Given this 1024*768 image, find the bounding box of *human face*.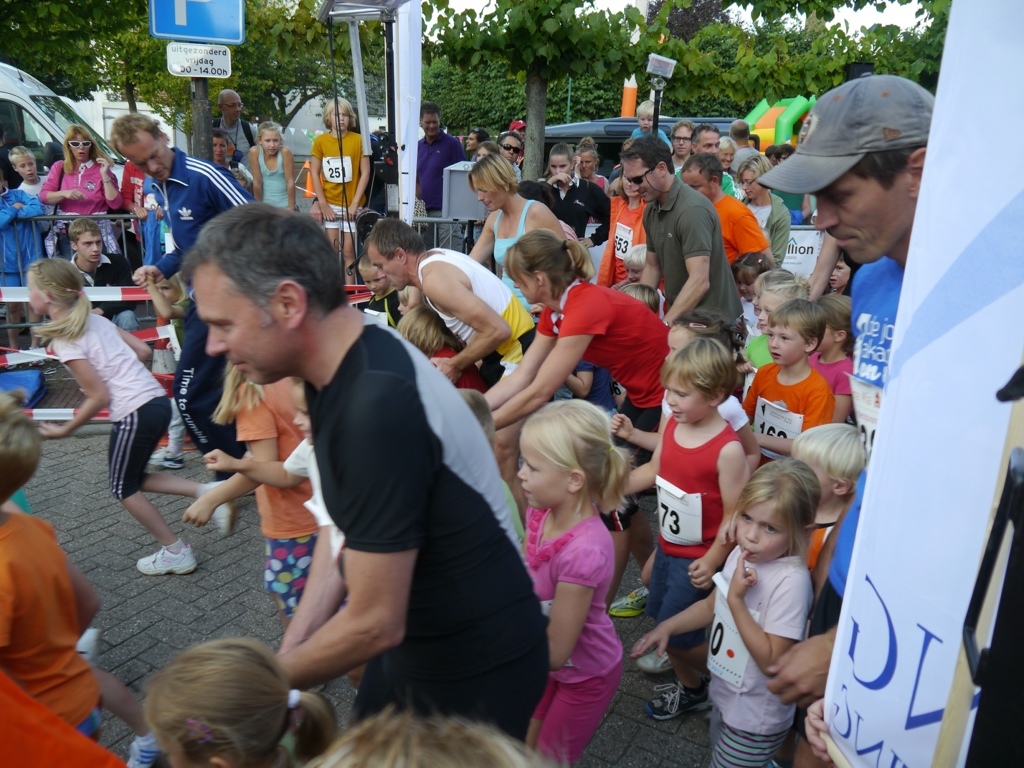
bbox=[190, 260, 288, 389].
